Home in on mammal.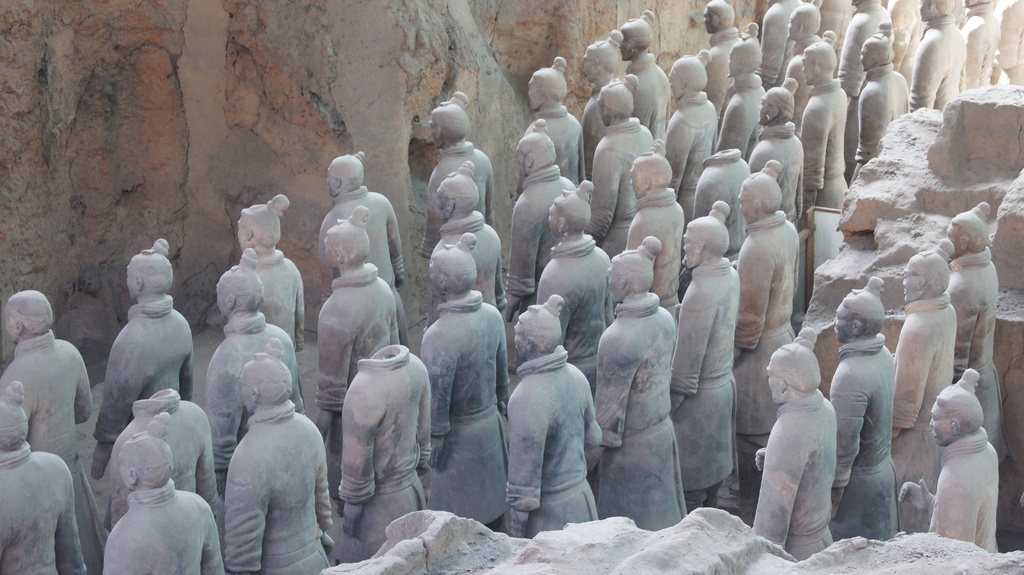
Homed in at pyautogui.locateOnScreen(826, 271, 898, 553).
